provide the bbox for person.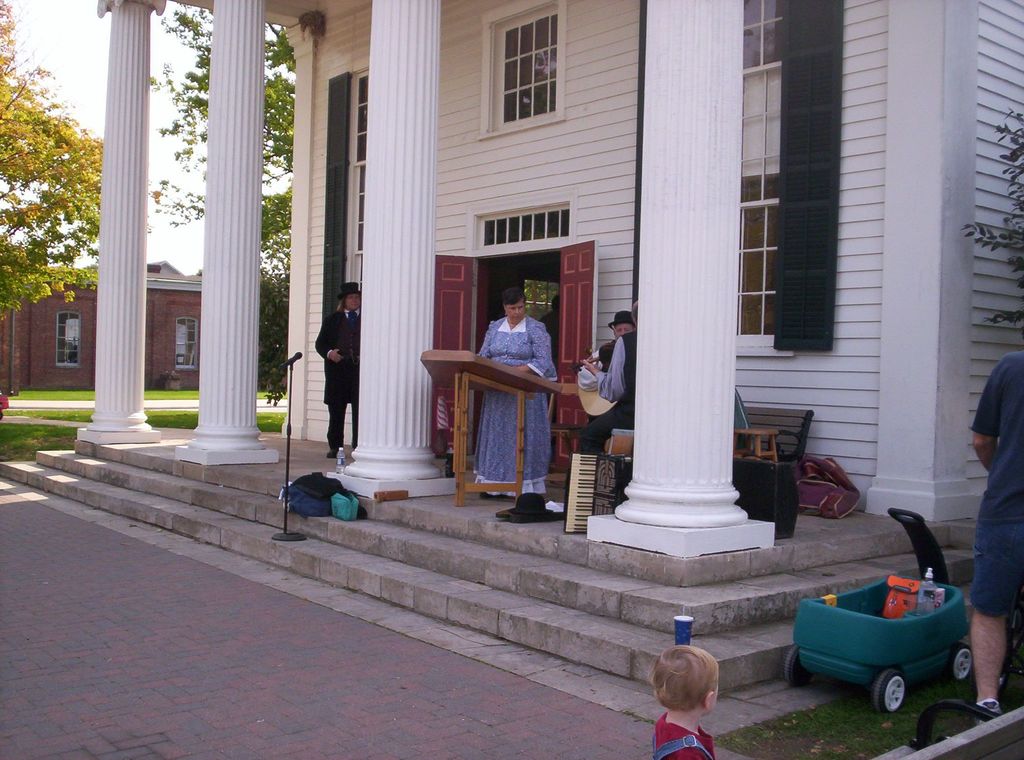
[314, 280, 360, 458].
